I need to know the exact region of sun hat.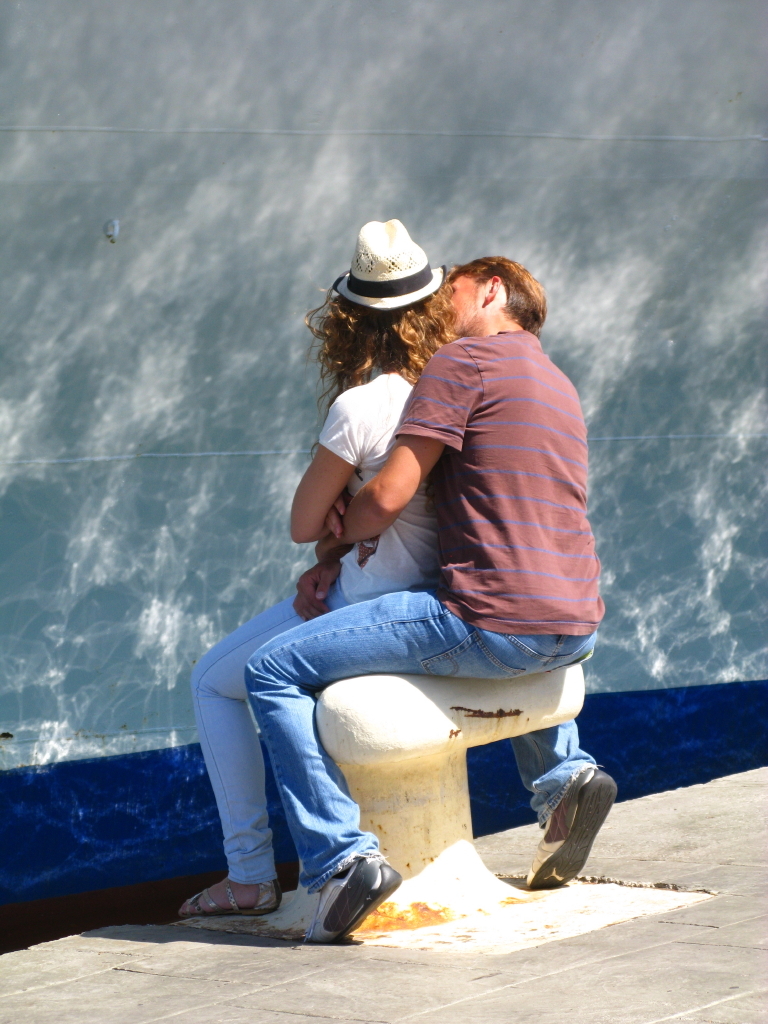
Region: (left=330, top=212, right=458, bottom=318).
